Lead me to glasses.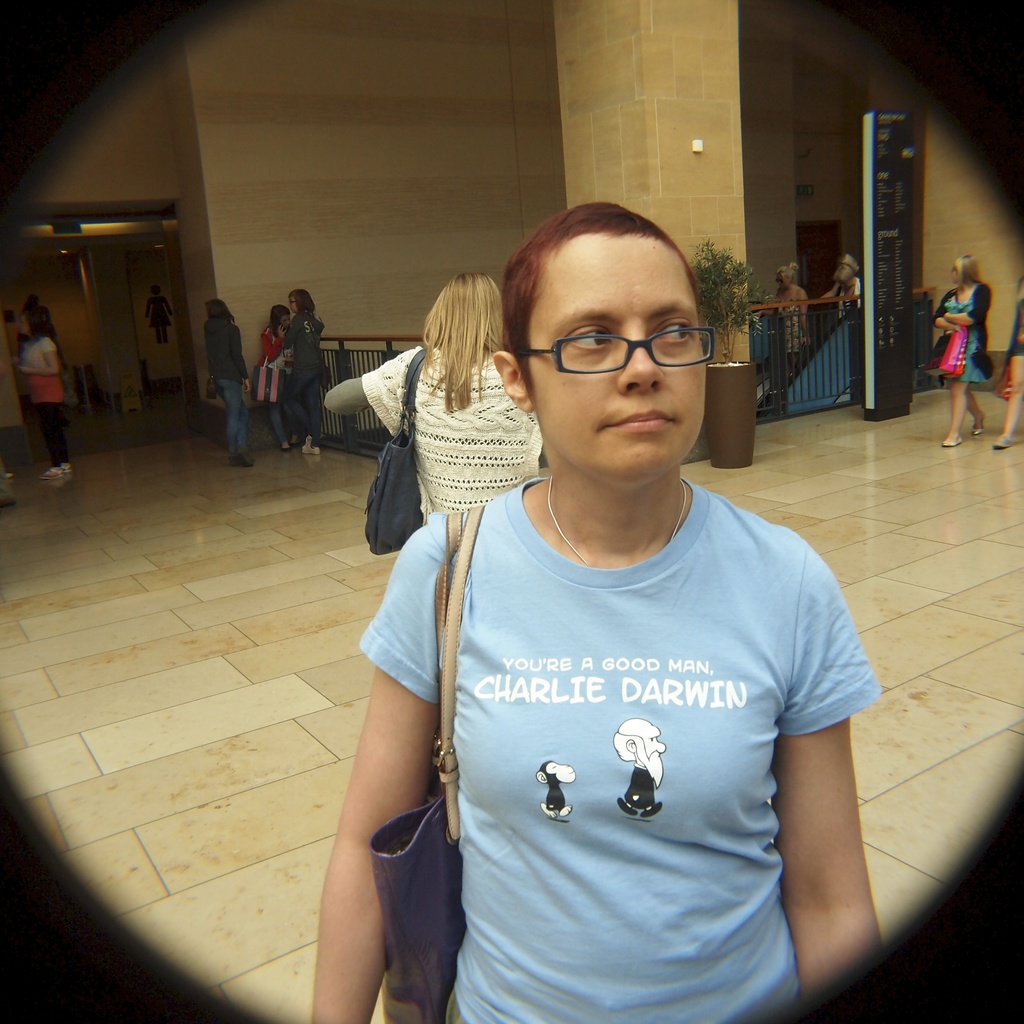
Lead to x1=512 y1=321 x2=720 y2=376.
